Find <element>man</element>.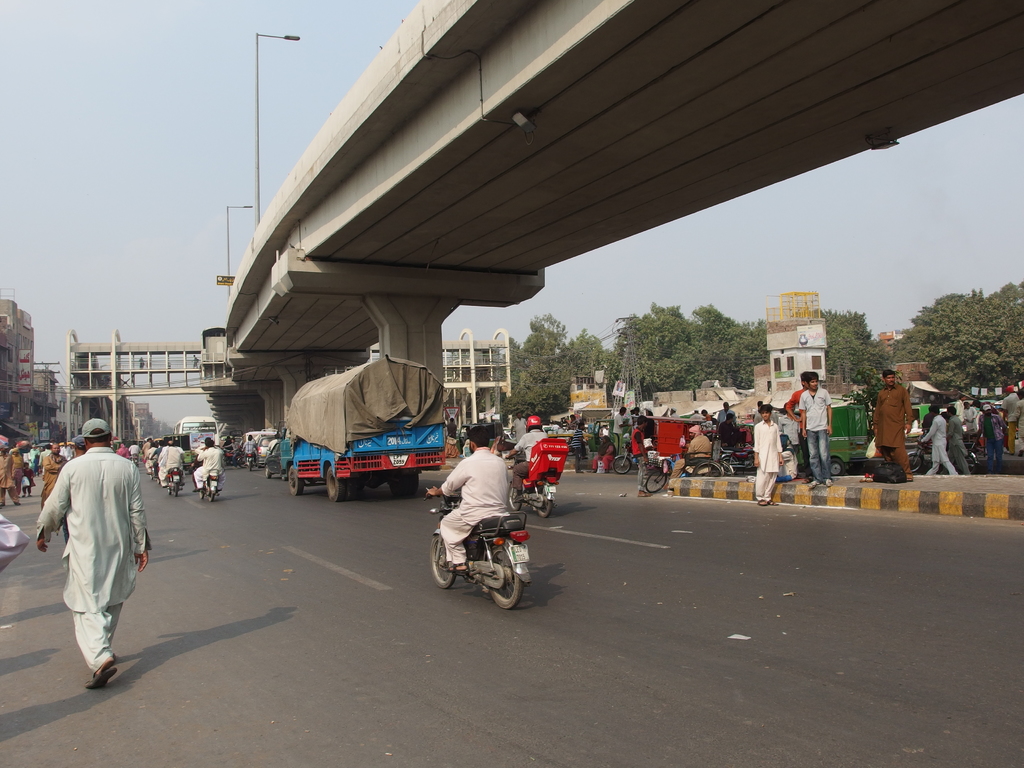
(x1=501, y1=412, x2=552, y2=493).
